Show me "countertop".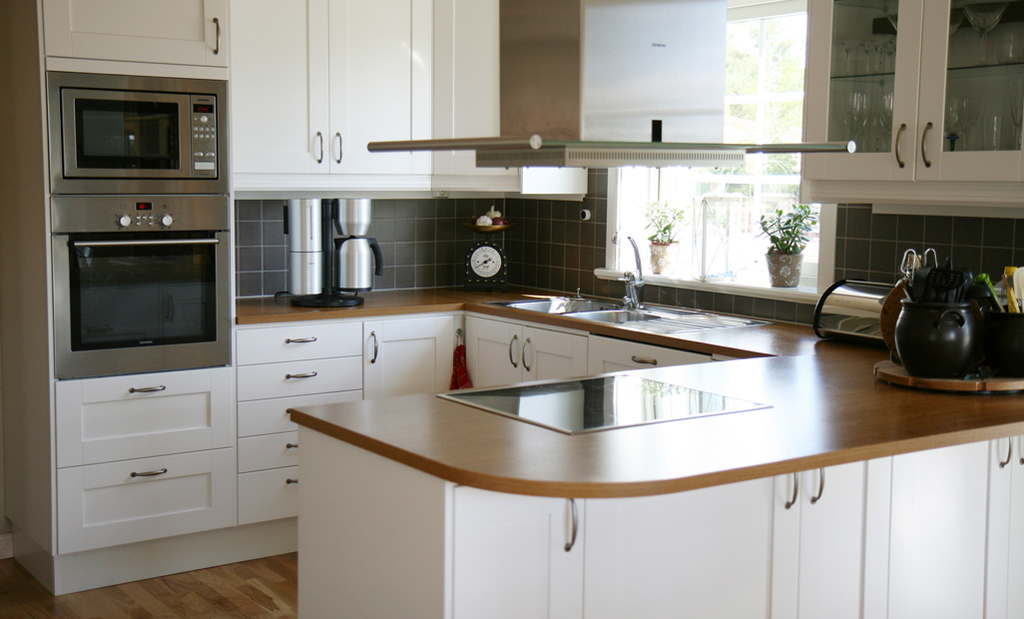
"countertop" is here: left=234, top=277, right=1023, bottom=618.
